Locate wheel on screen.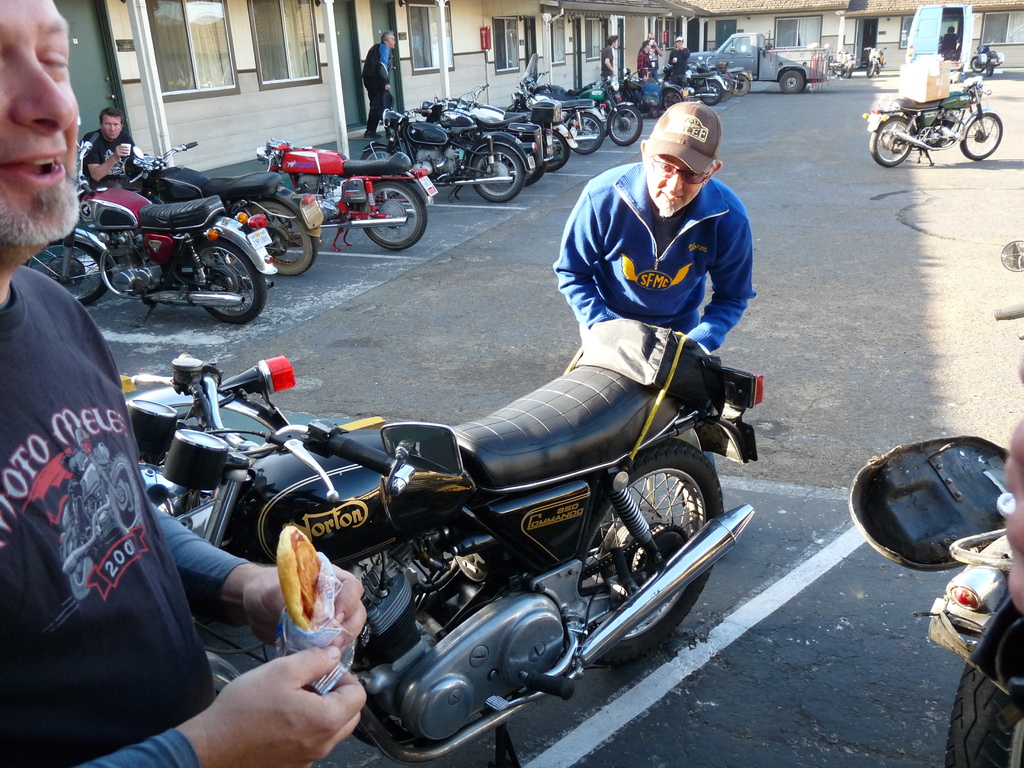
On screen at select_region(662, 88, 685, 112).
